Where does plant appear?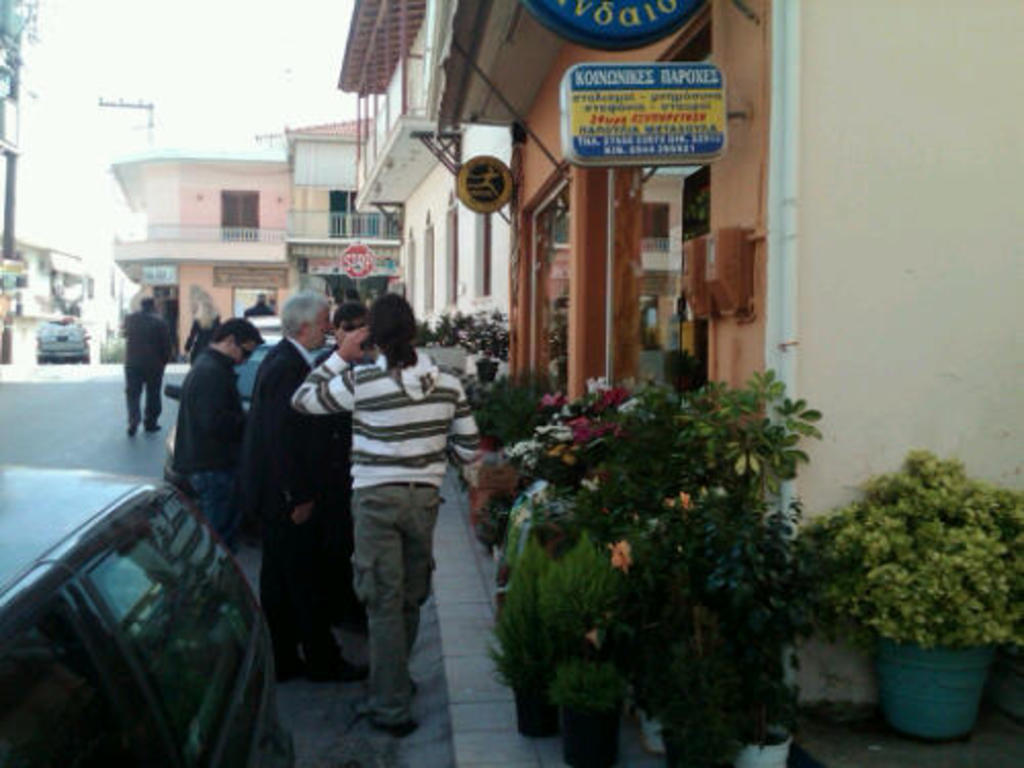
Appears at crop(481, 520, 631, 686).
